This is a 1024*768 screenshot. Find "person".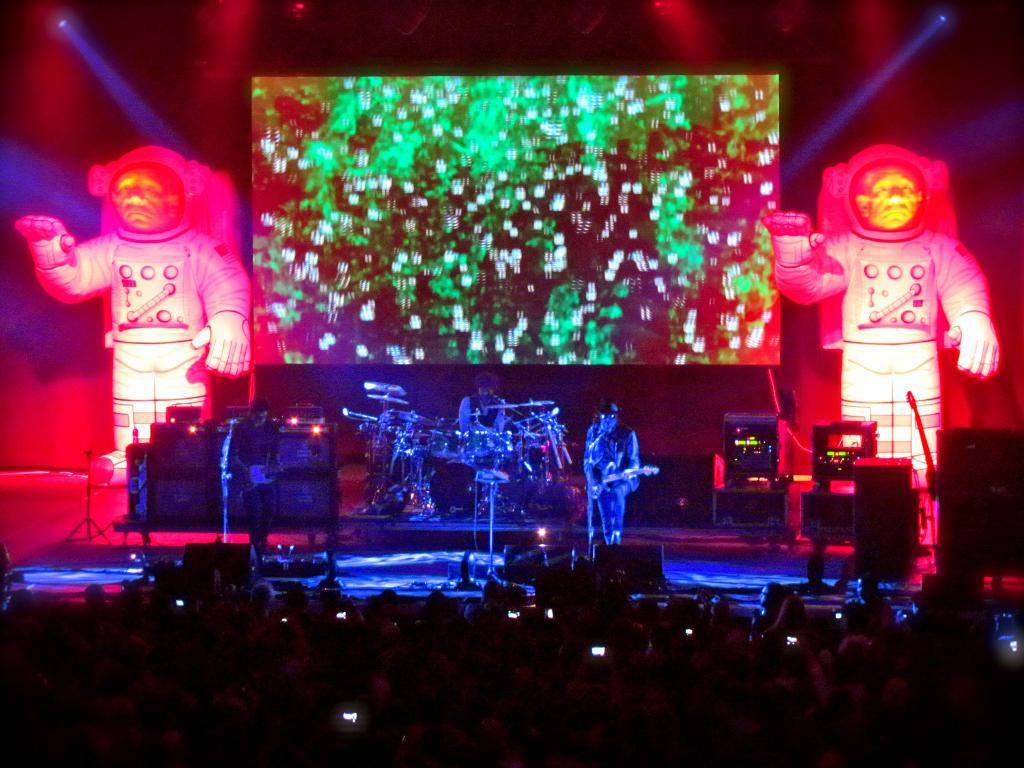
Bounding box: [584,399,644,544].
